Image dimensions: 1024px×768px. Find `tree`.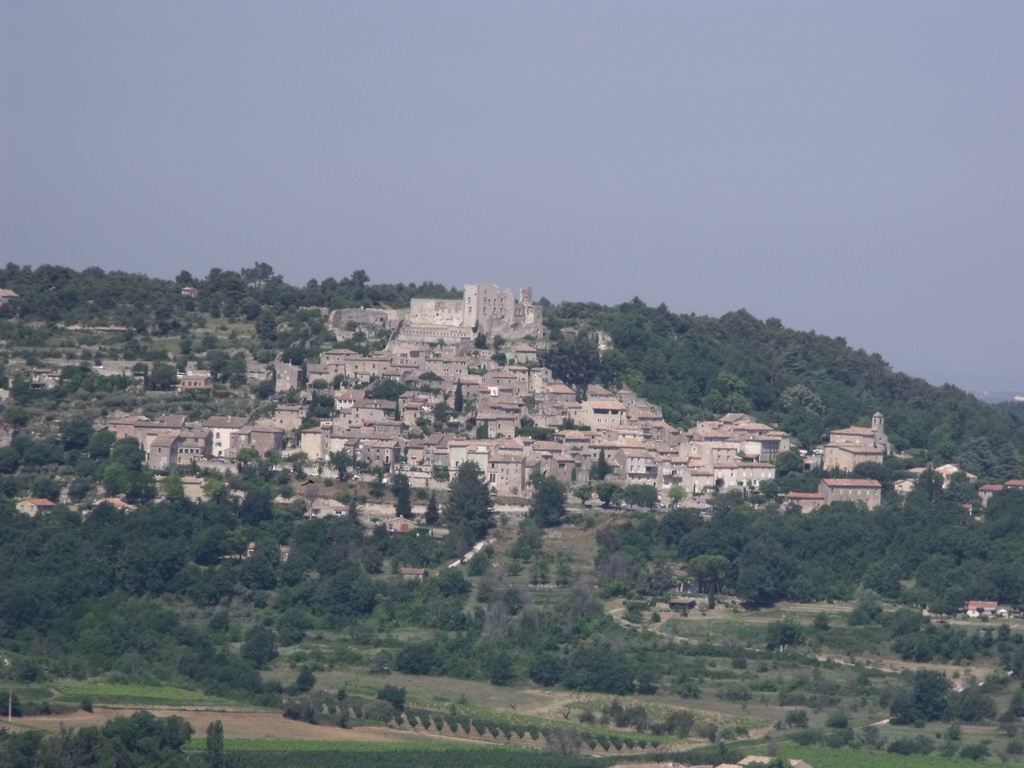
bbox=(686, 557, 728, 609).
